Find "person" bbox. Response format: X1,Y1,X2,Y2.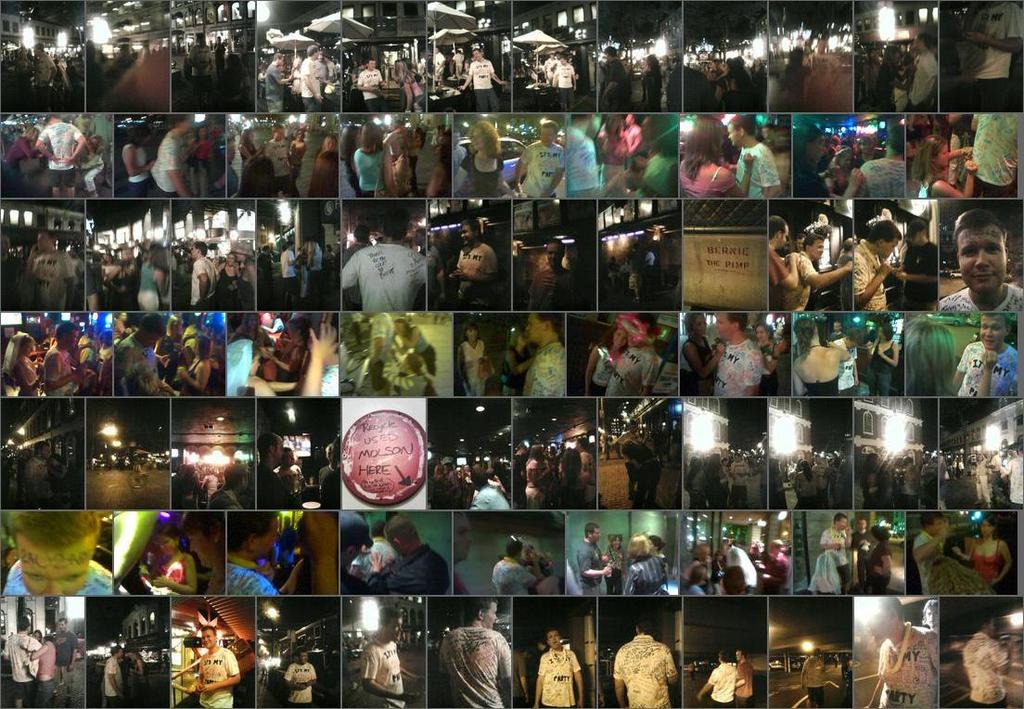
308,133,339,200.
